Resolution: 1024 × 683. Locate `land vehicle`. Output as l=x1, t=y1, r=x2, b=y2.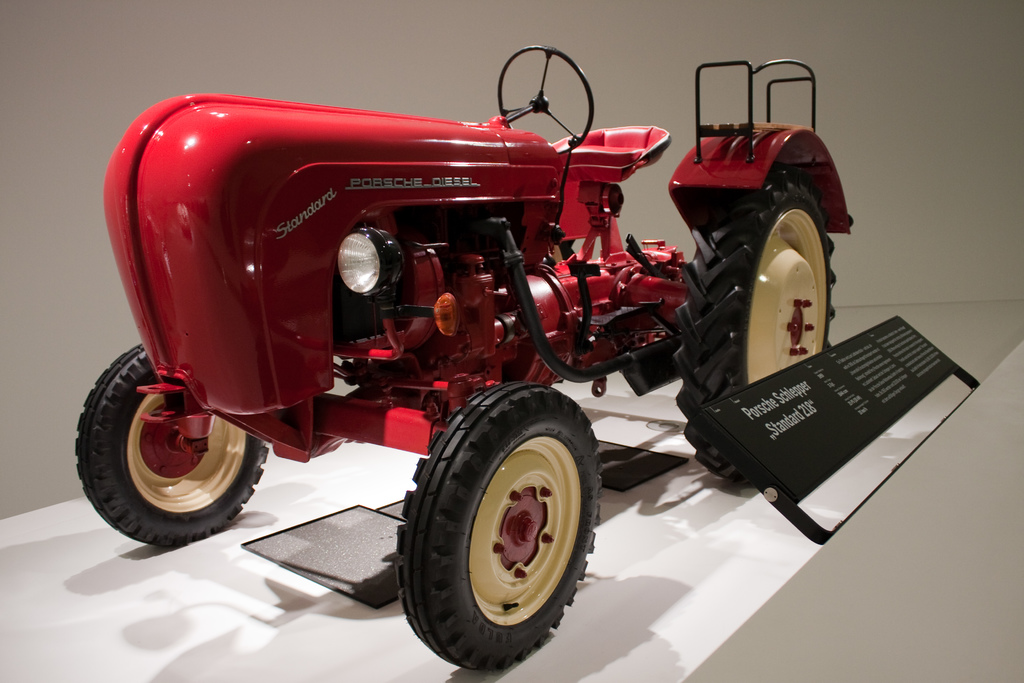
l=94, t=46, r=855, b=661.
